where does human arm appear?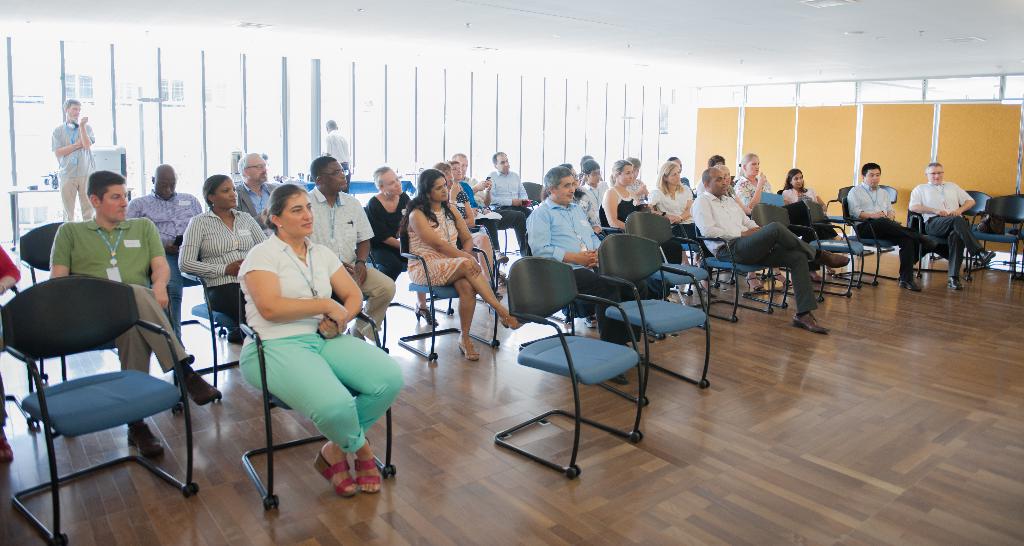
Appears at locate(847, 188, 884, 222).
